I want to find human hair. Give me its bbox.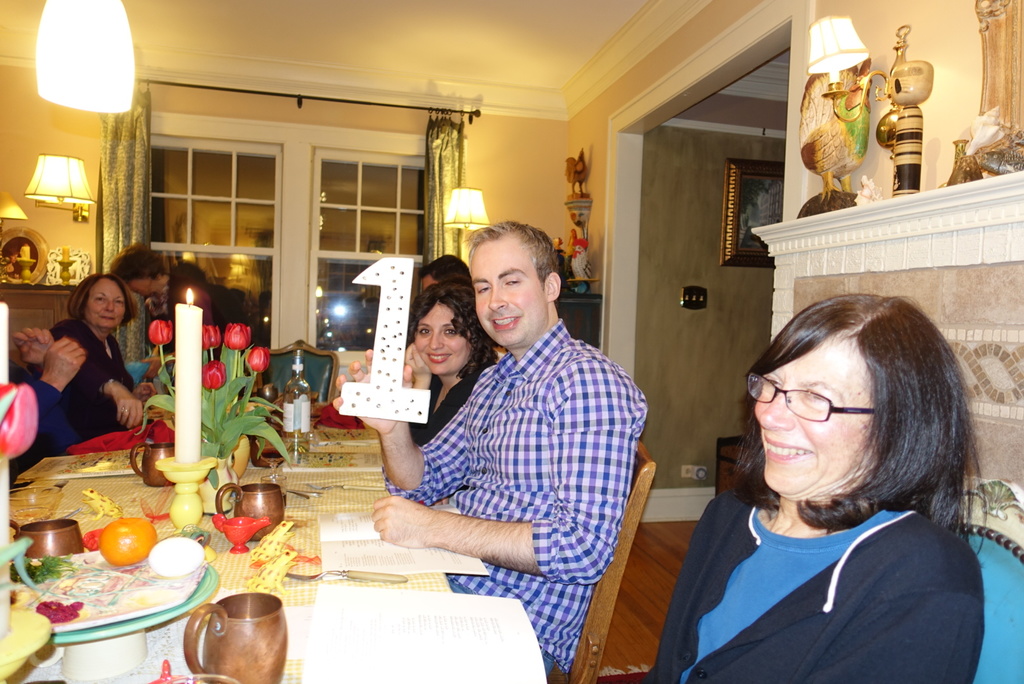
locate(740, 293, 965, 534).
